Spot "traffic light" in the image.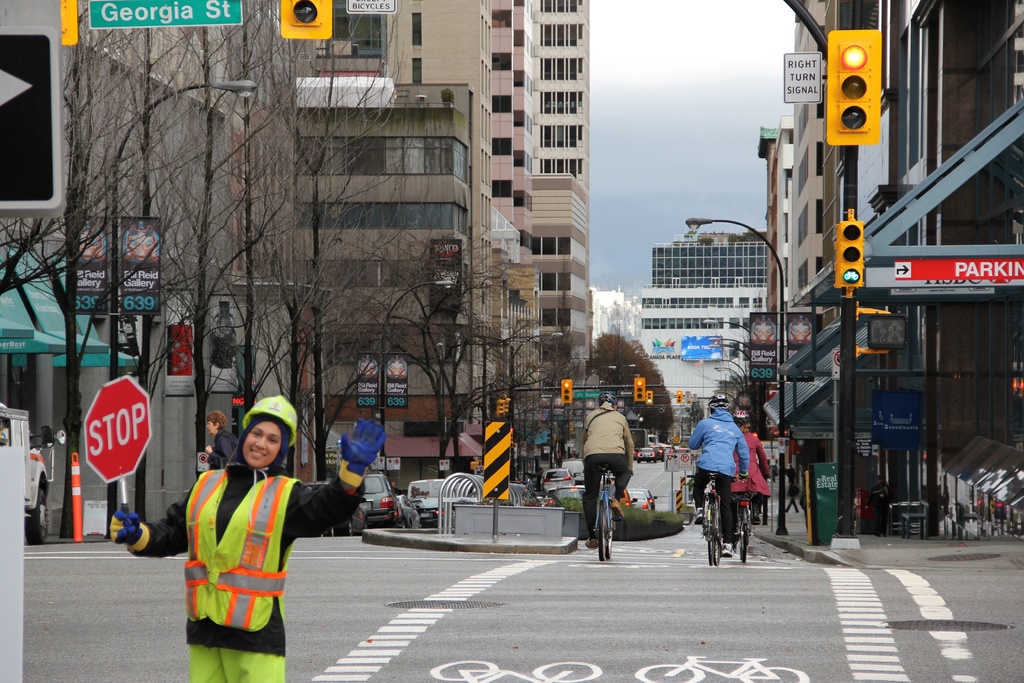
"traffic light" found at 685,390,689,404.
